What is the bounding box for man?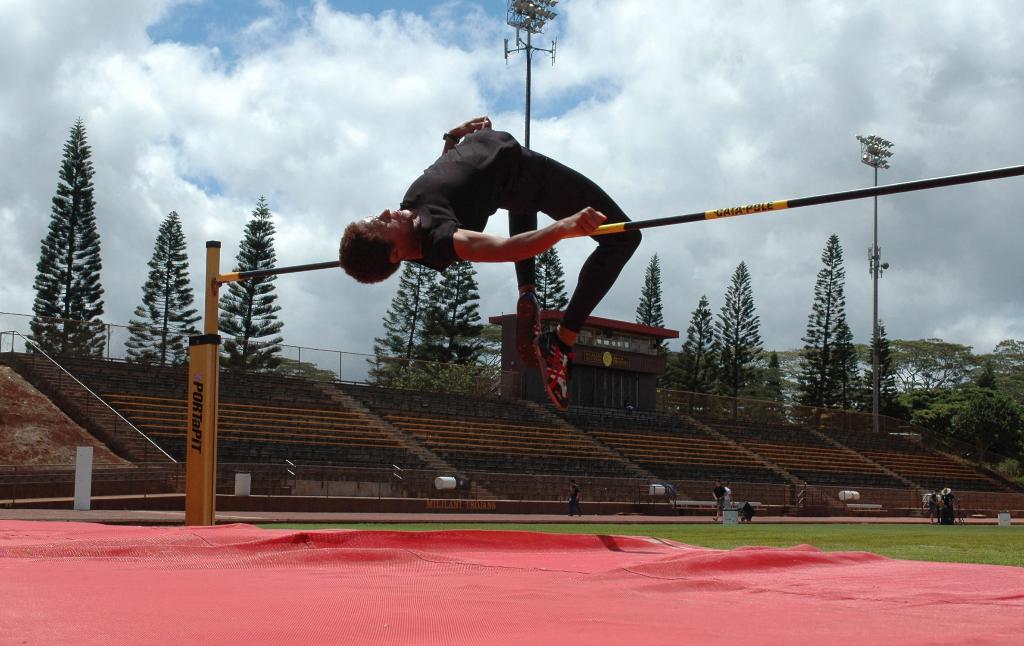
box=[719, 476, 732, 513].
